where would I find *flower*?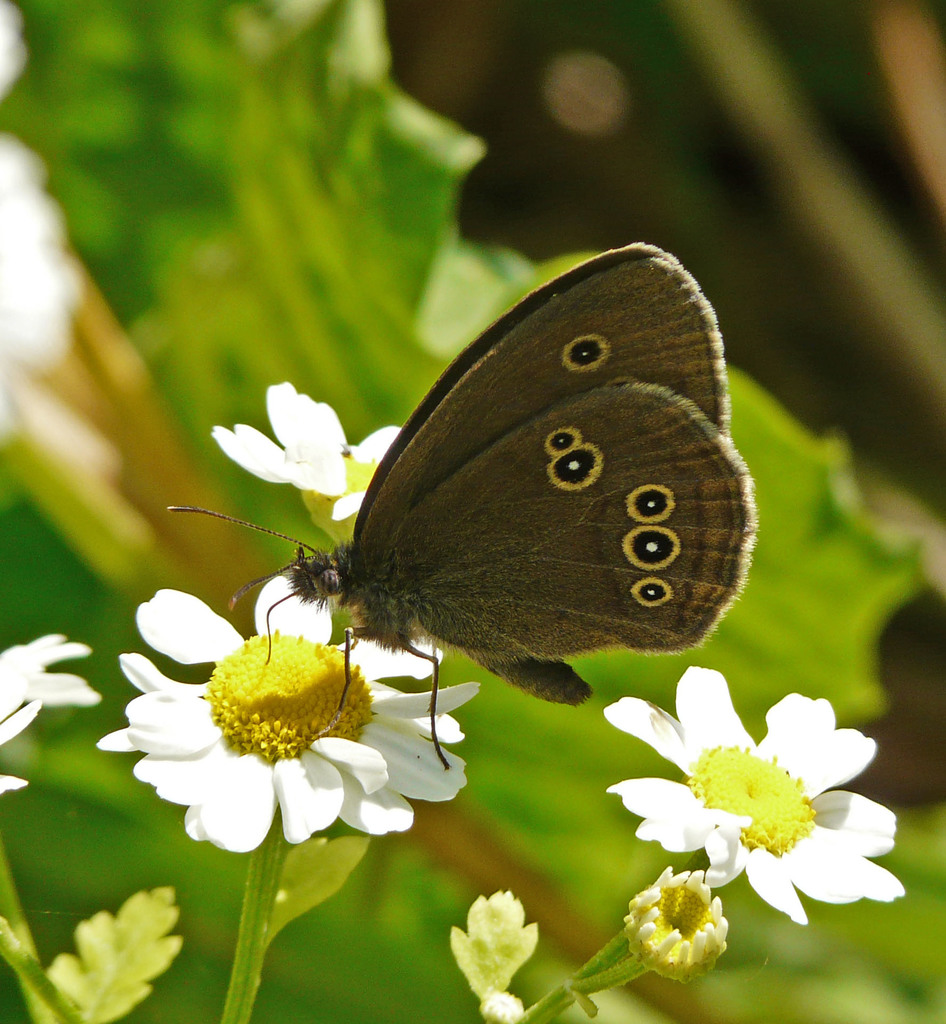
At (left=104, top=571, right=487, bottom=861).
